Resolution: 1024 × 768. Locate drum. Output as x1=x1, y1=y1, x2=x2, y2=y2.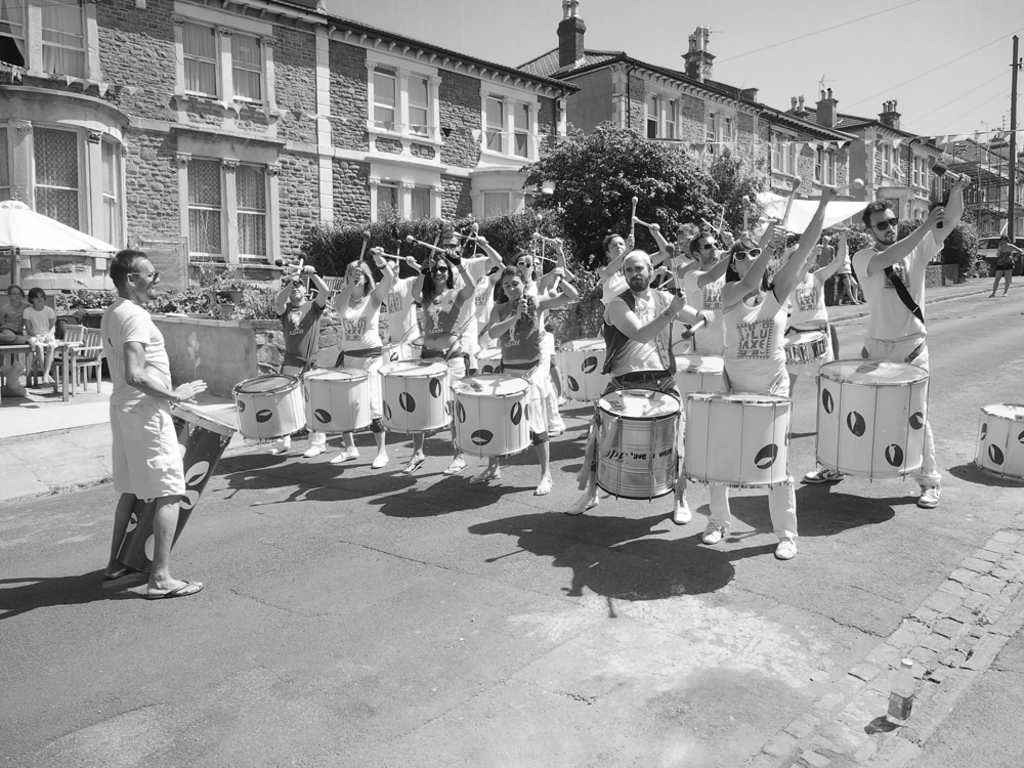
x1=453, y1=373, x2=531, y2=459.
